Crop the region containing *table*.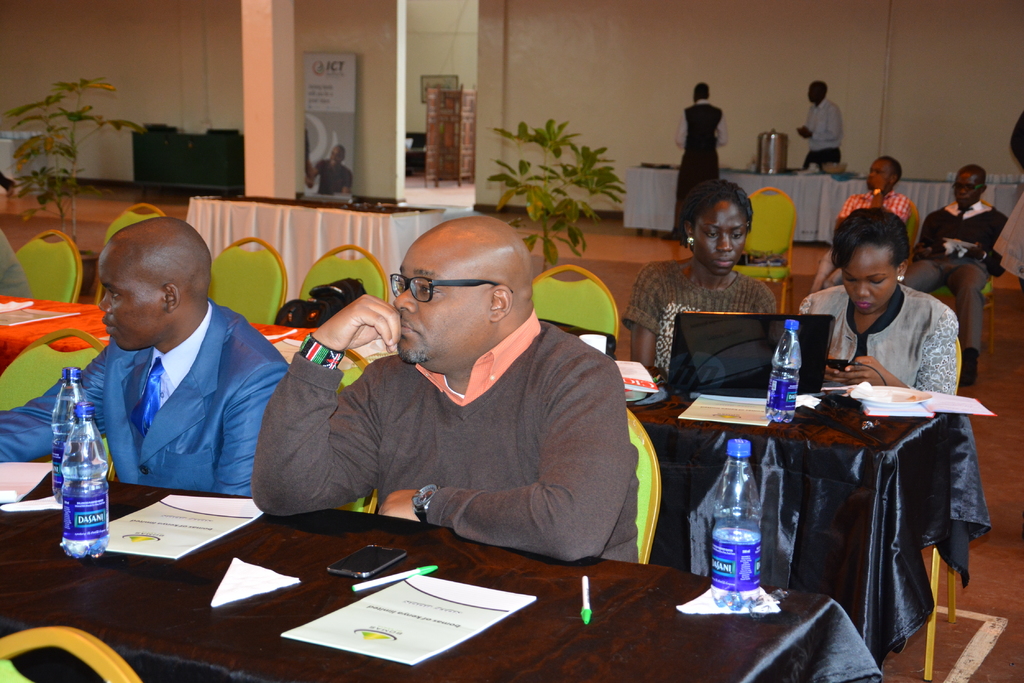
Crop region: {"left": 0, "top": 472, "right": 681, "bottom": 681}.
